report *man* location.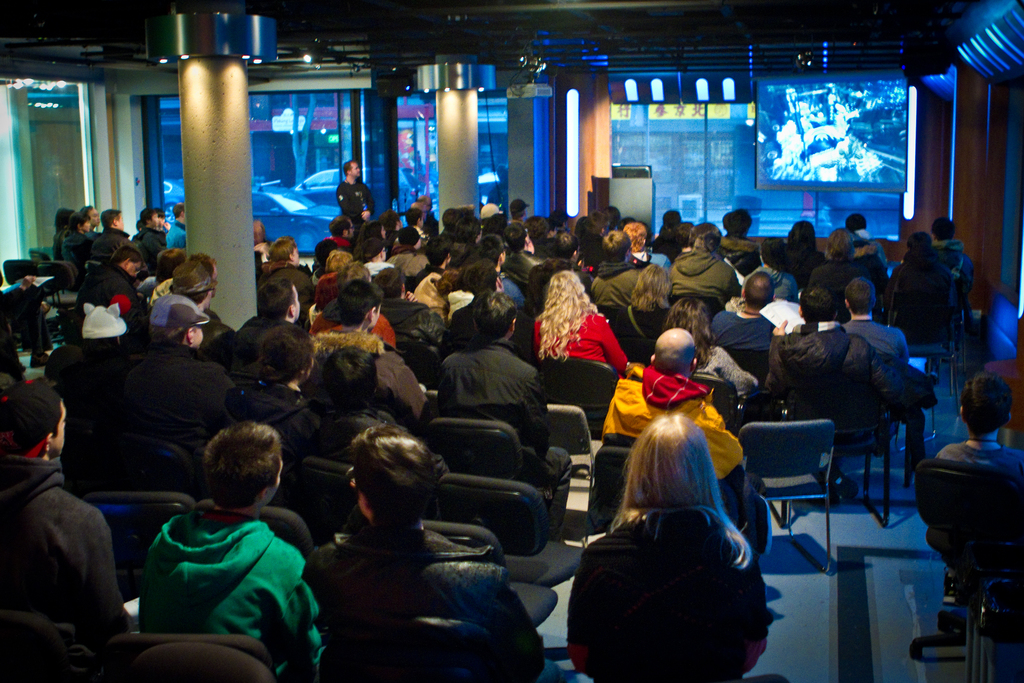
Report: detection(419, 193, 442, 233).
